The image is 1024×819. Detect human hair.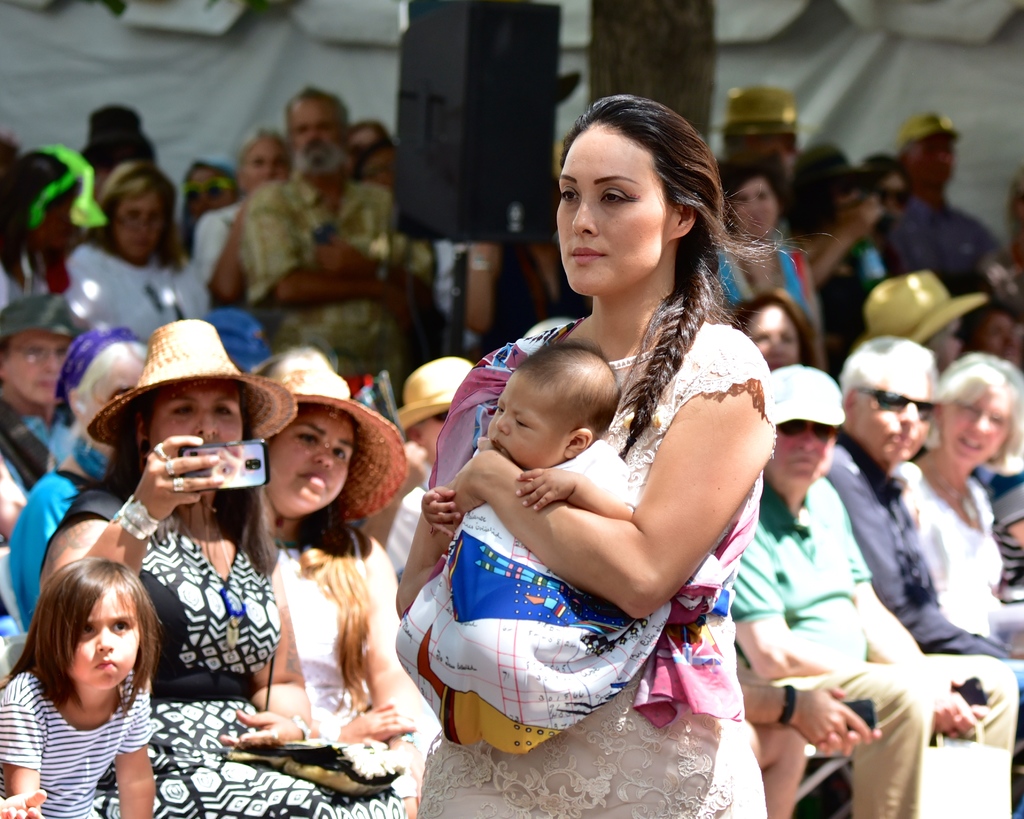
Detection: 353,136,399,179.
